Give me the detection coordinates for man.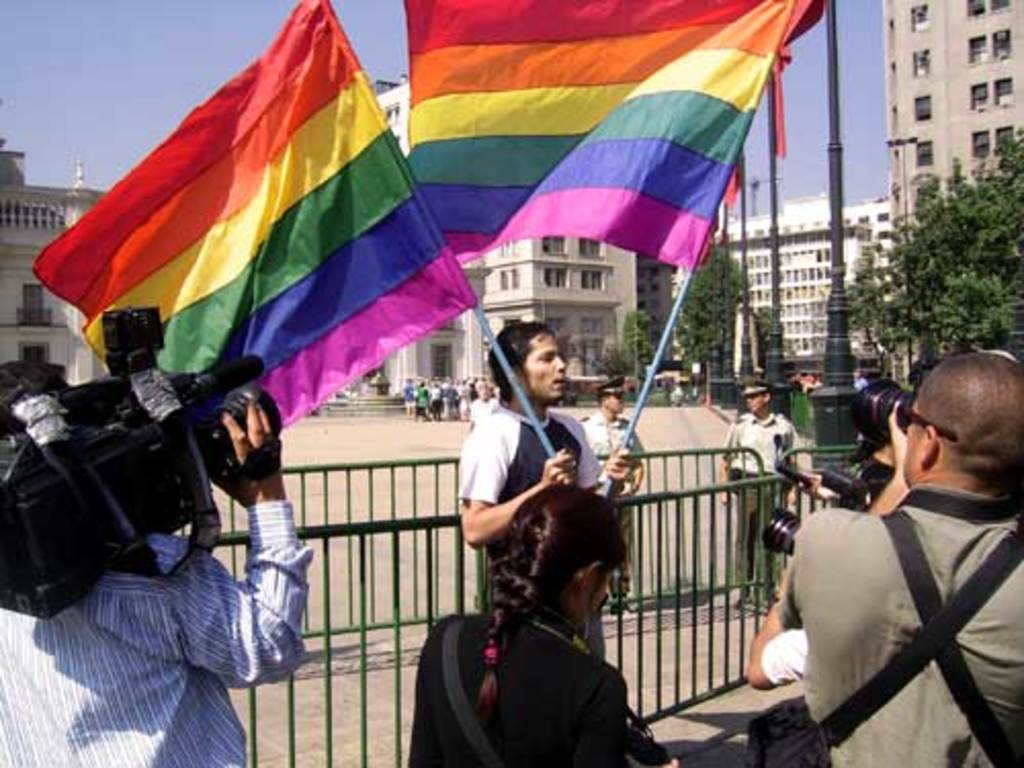
(774, 344, 1022, 766).
